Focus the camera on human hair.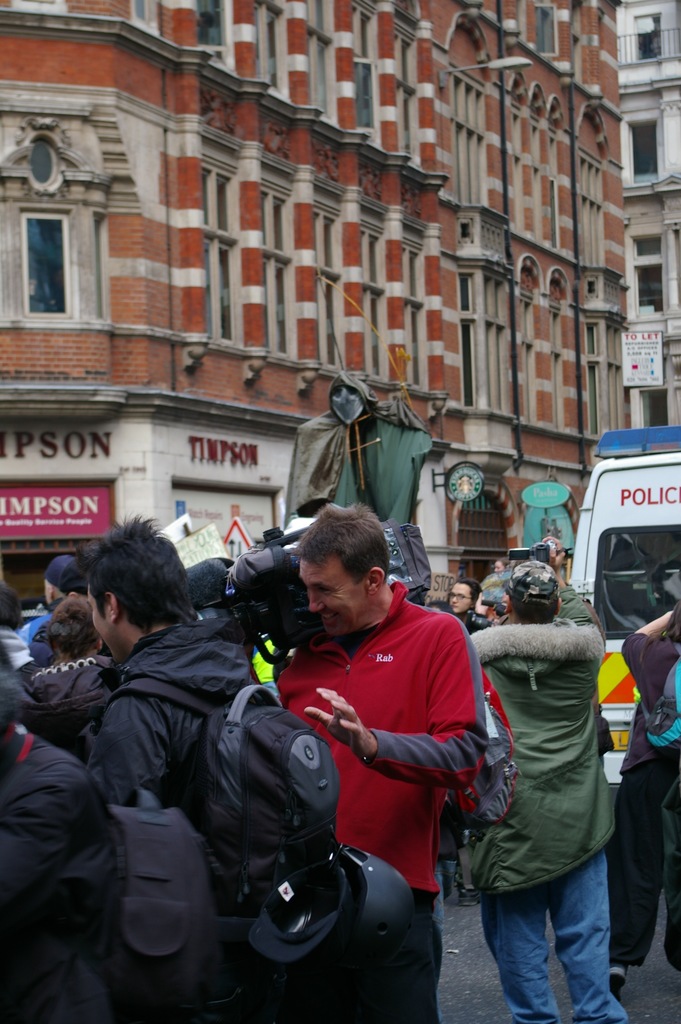
Focus region: <box>506,589,557,626</box>.
